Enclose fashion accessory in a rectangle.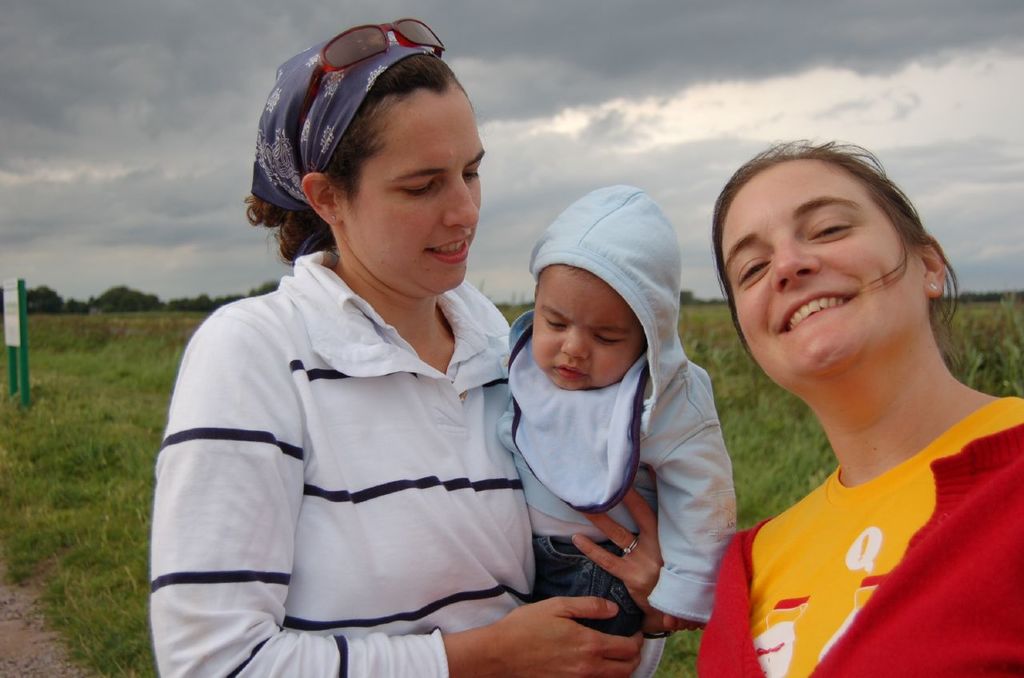
bbox=(622, 539, 638, 557).
